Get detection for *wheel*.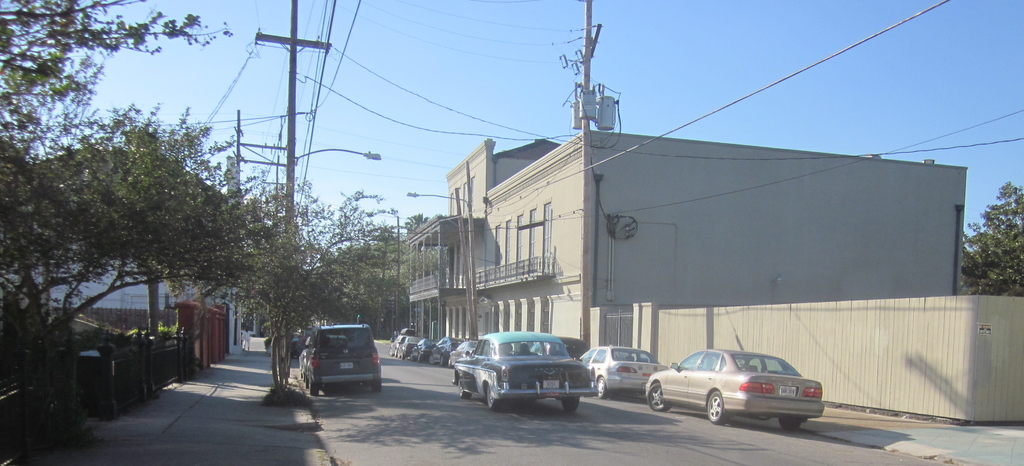
Detection: region(458, 376, 470, 399).
